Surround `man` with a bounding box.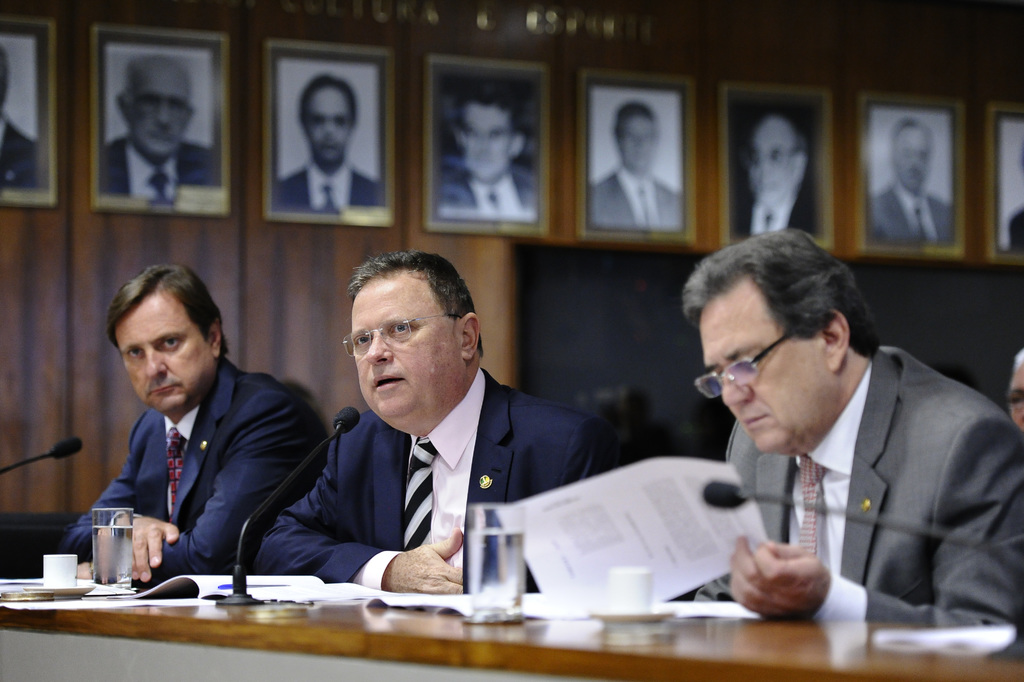
51,258,337,599.
